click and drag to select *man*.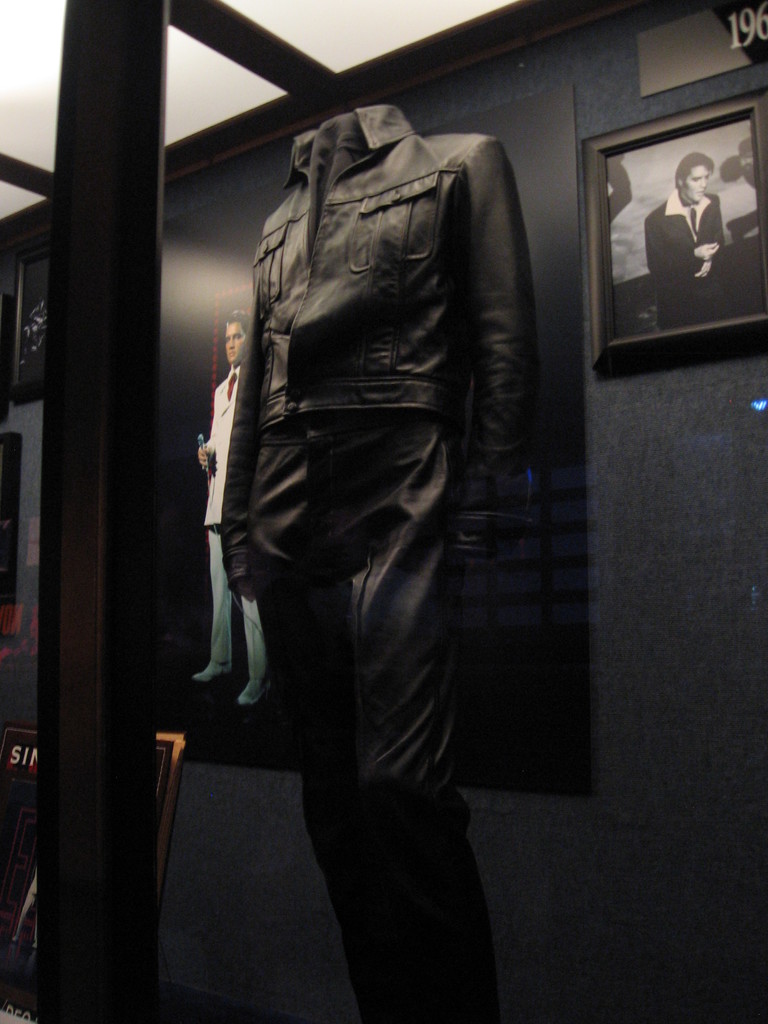
Selection: (195,311,262,703).
